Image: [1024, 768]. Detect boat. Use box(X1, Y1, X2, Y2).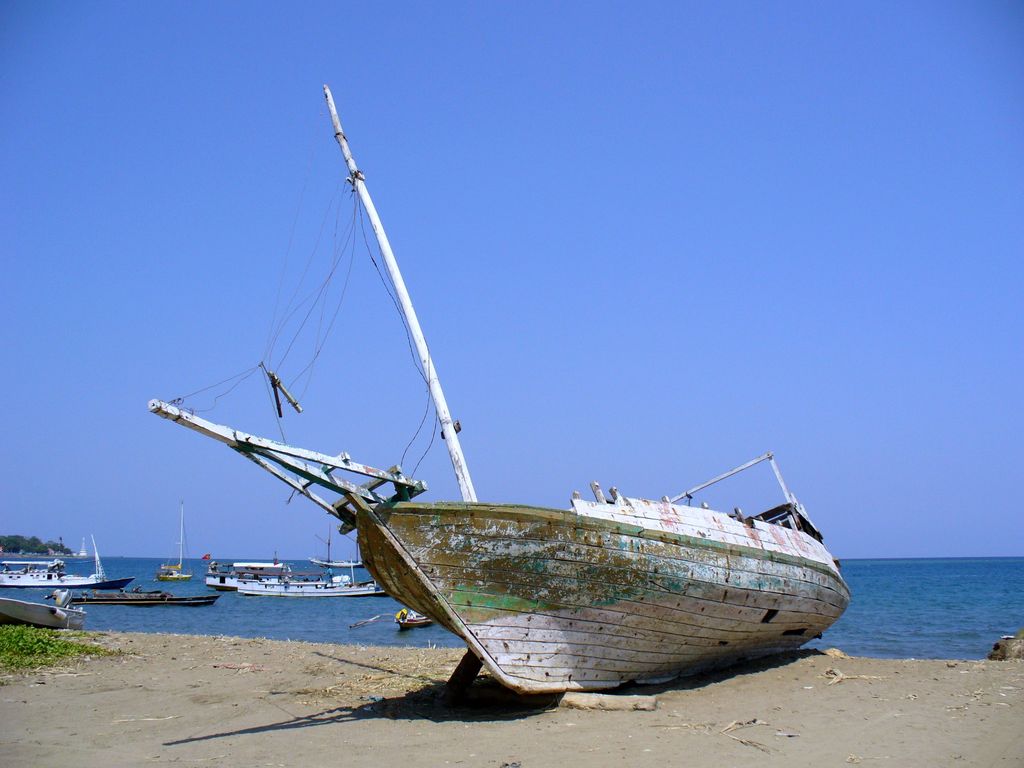
box(209, 562, 351, 592).
